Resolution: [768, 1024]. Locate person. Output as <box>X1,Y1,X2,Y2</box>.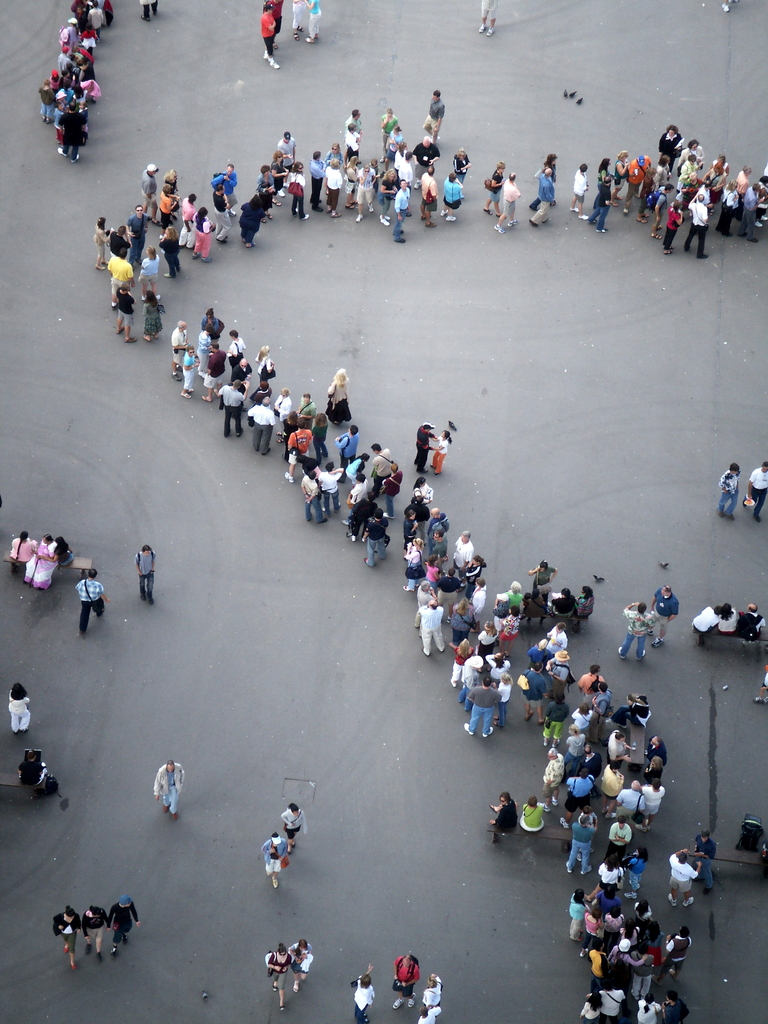
<box>417,1004,440,1023</box>.
